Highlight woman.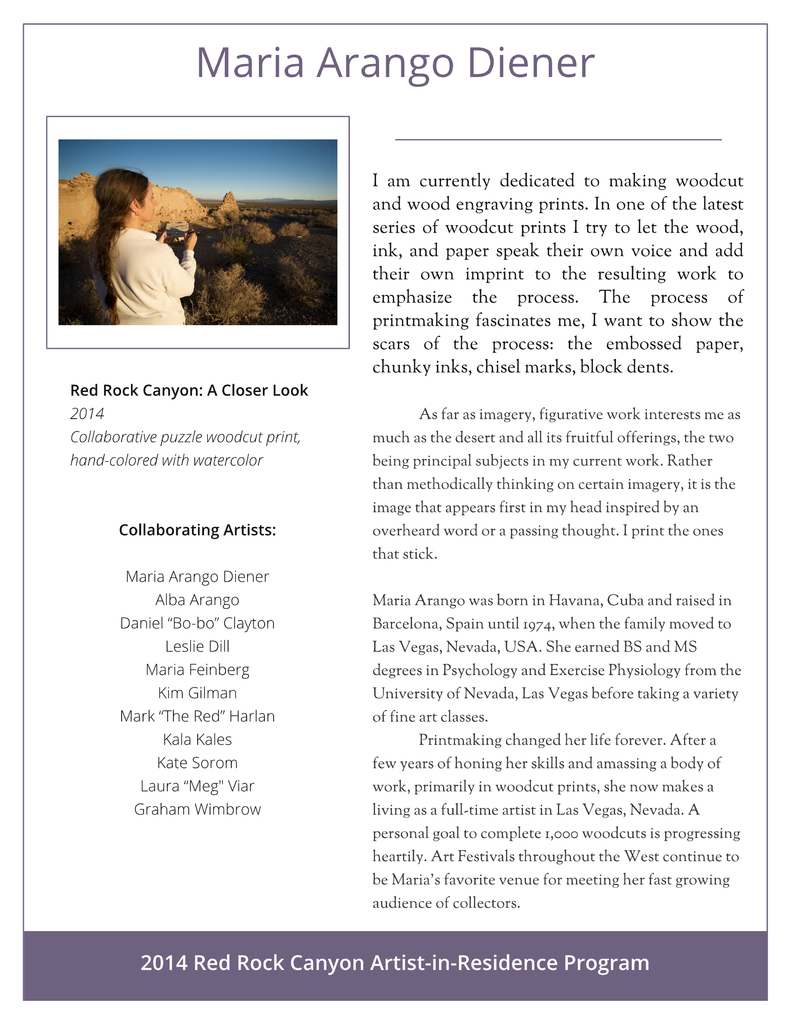
Highlighted region: pyautogui.locateOnScreen(67, 151, 214, 325).
